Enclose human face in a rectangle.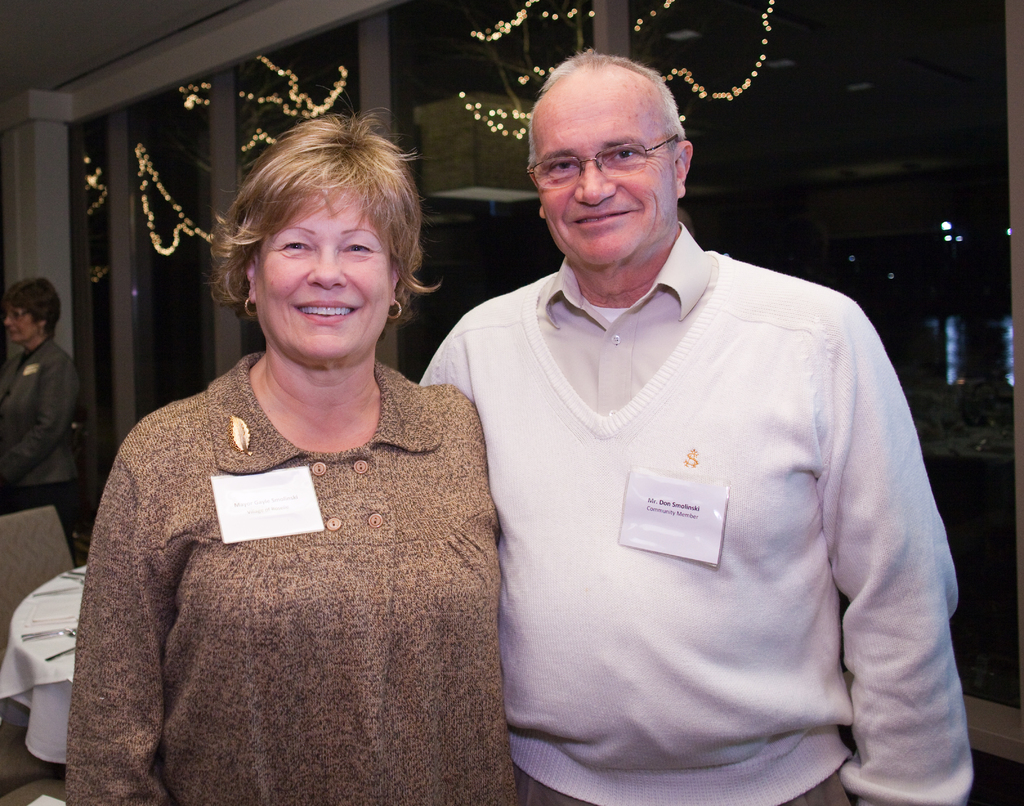
rect(536, 76, 686, 264).
